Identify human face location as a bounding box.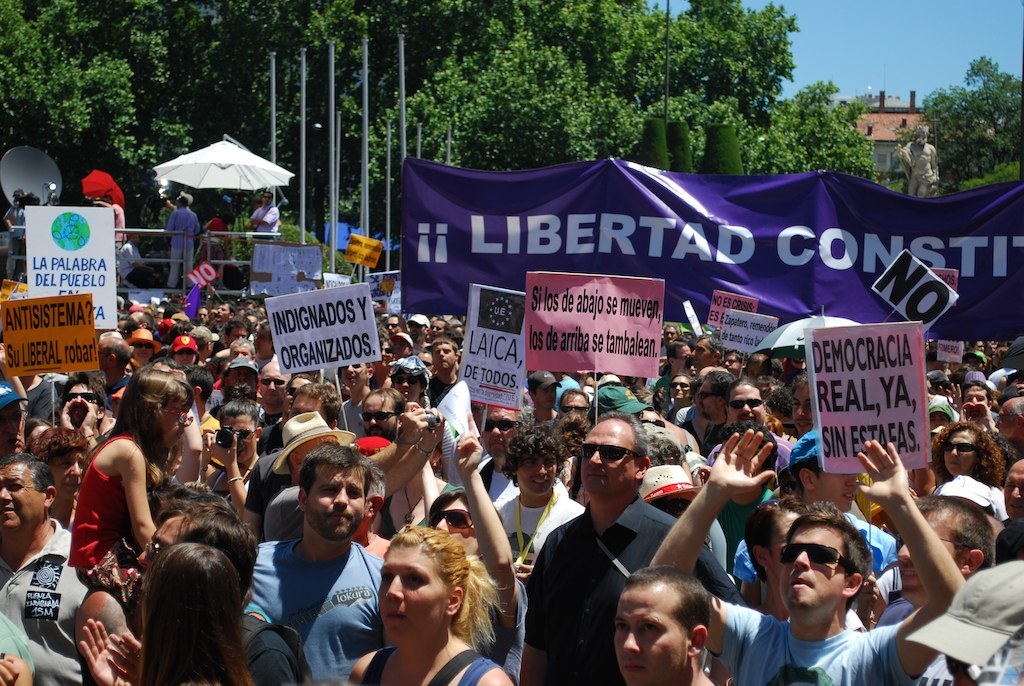
detection(54, 446, 85, 497).
